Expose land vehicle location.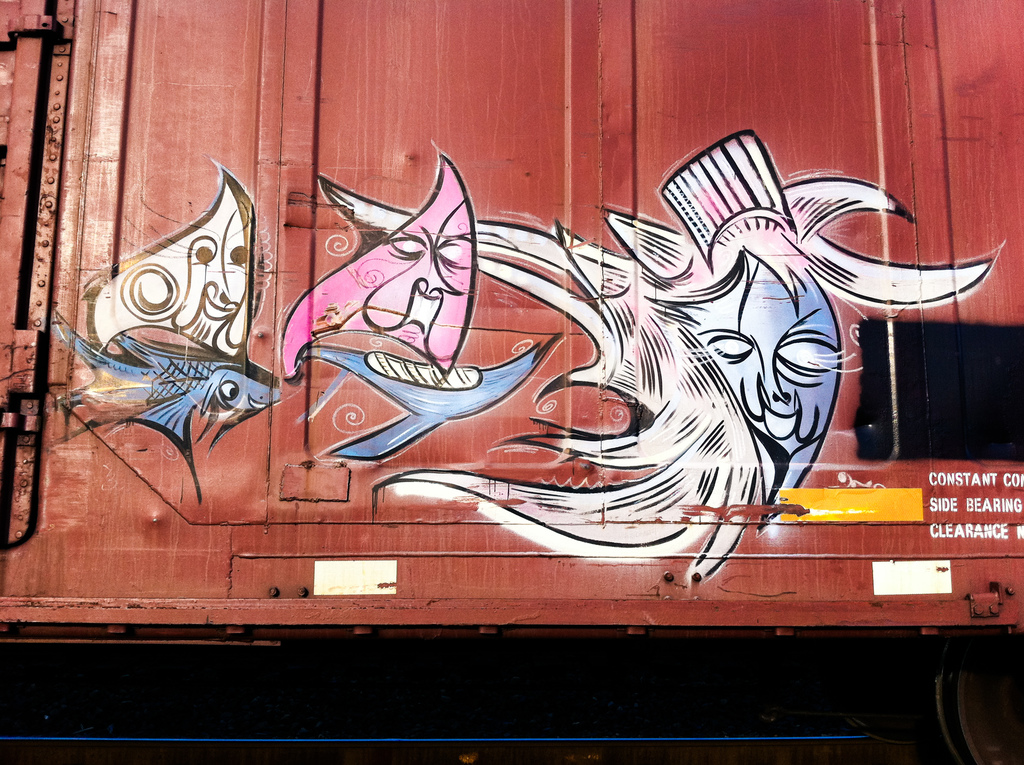
Exposed at 0/0/1023/764.
